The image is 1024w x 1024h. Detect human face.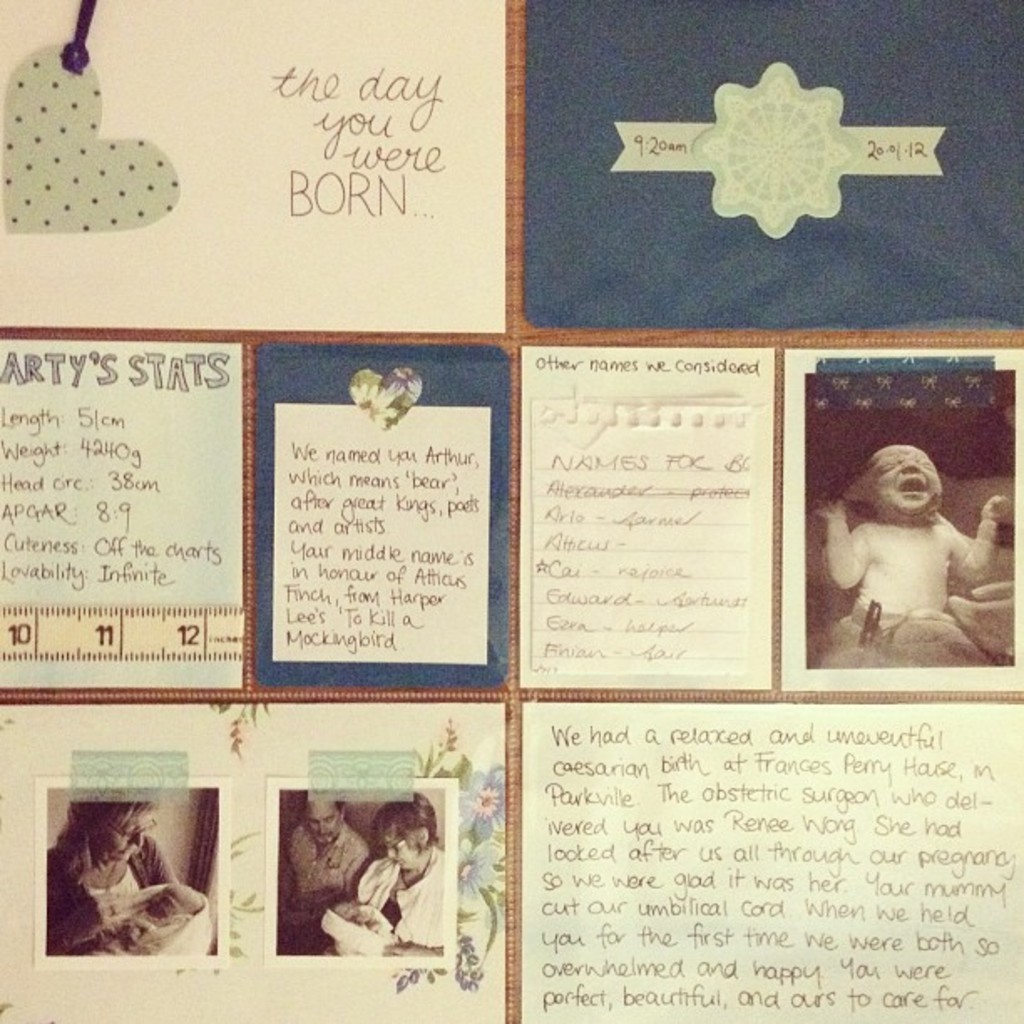
Detection: 380/835/418/865.
